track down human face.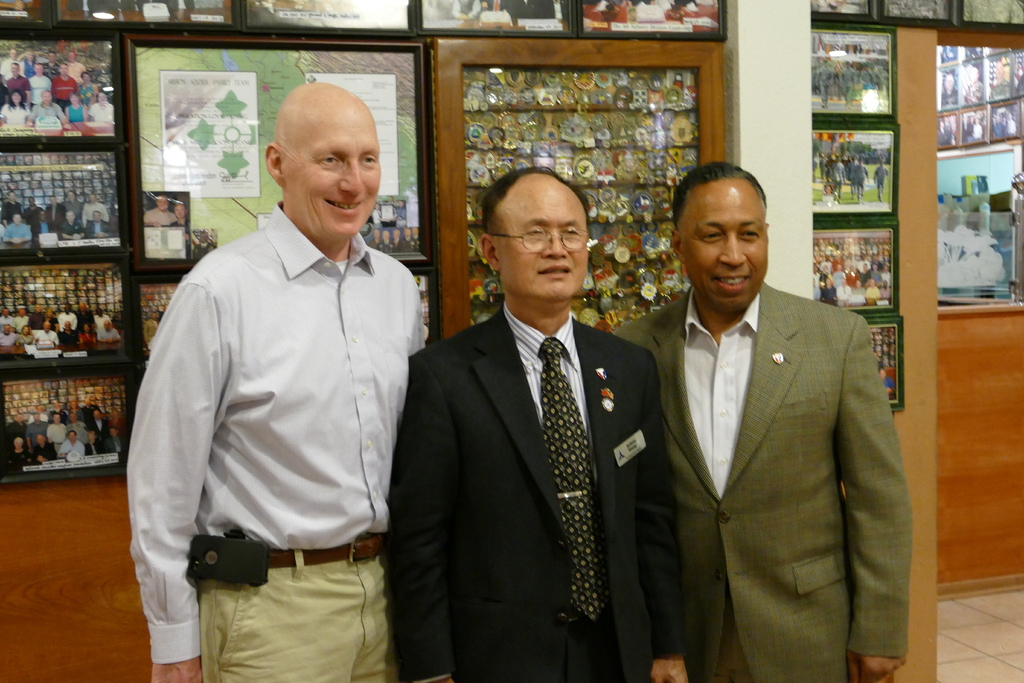
Tracked to [left=10, top=63, right=21, bottom=77].
